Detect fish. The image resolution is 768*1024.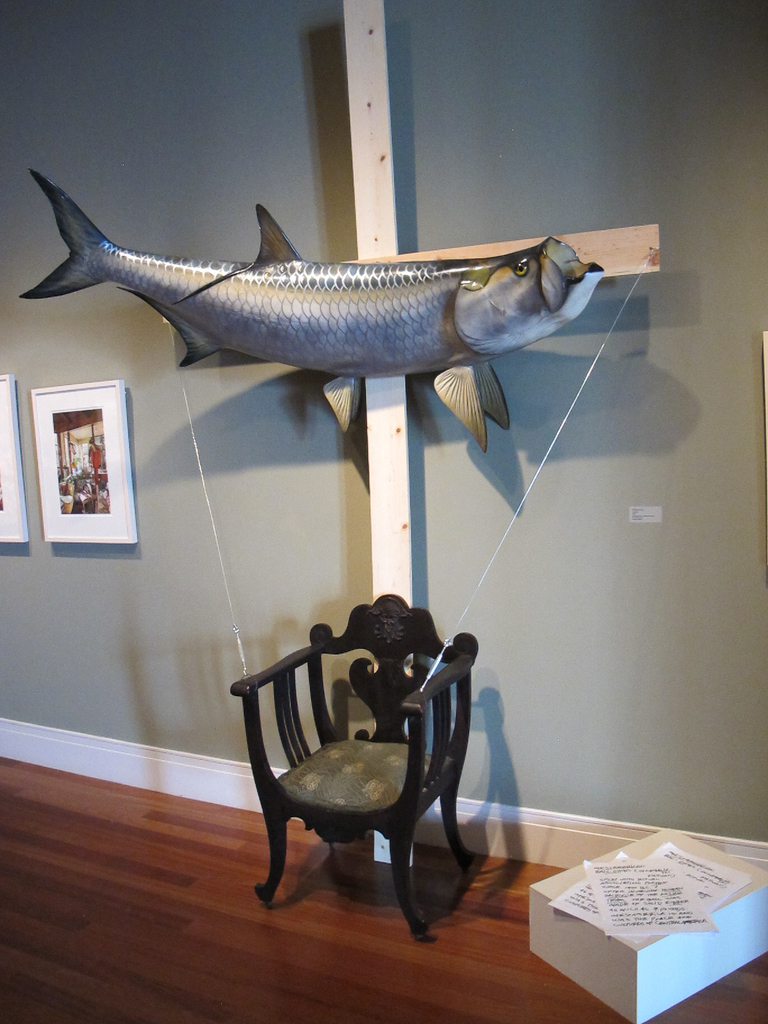
(left=5, top=168, right=612, bottom=447).
